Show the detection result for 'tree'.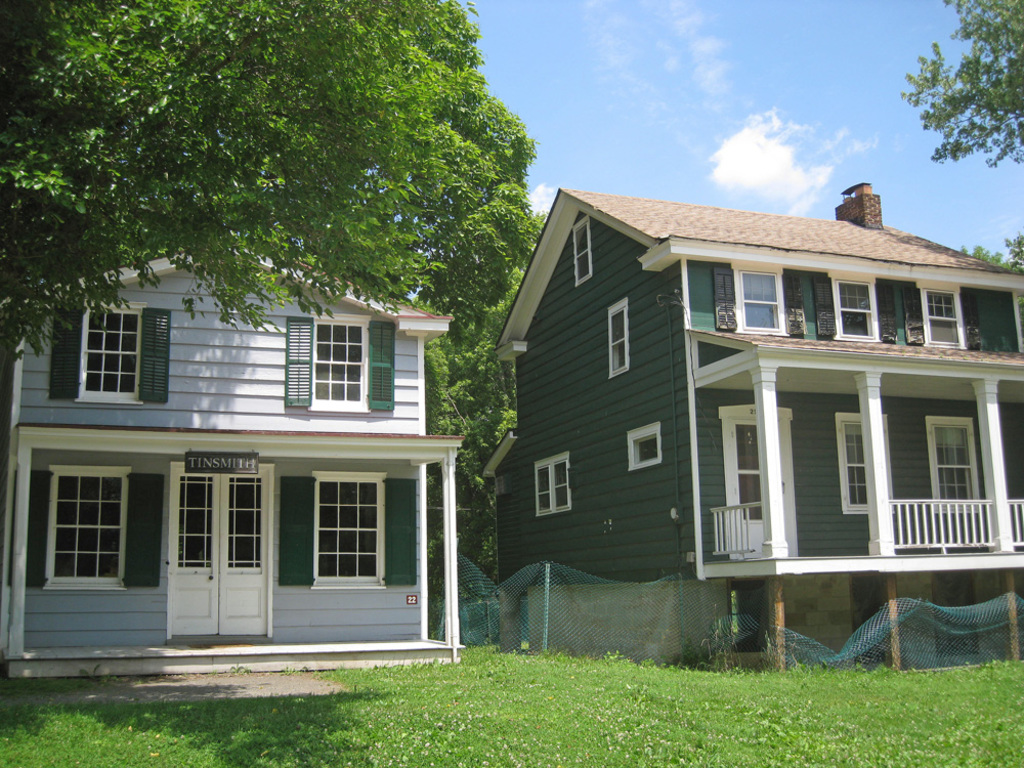
422, 324, 515, 567.
